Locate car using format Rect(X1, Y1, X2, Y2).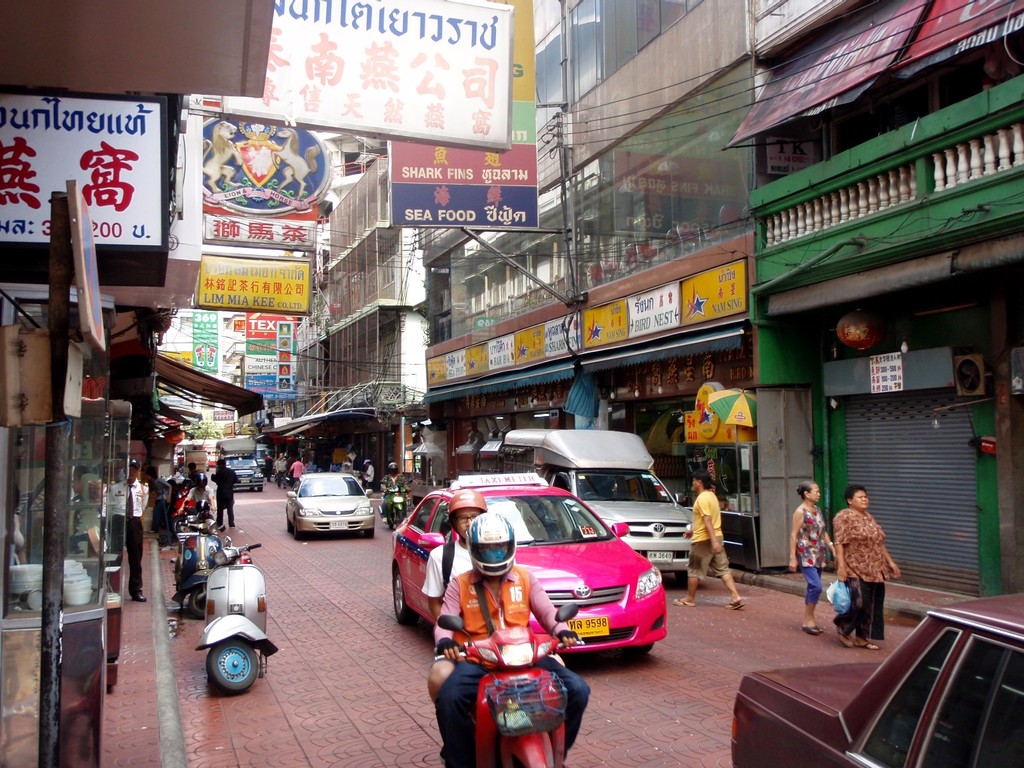
Rect(392, 471, 668, 656).
